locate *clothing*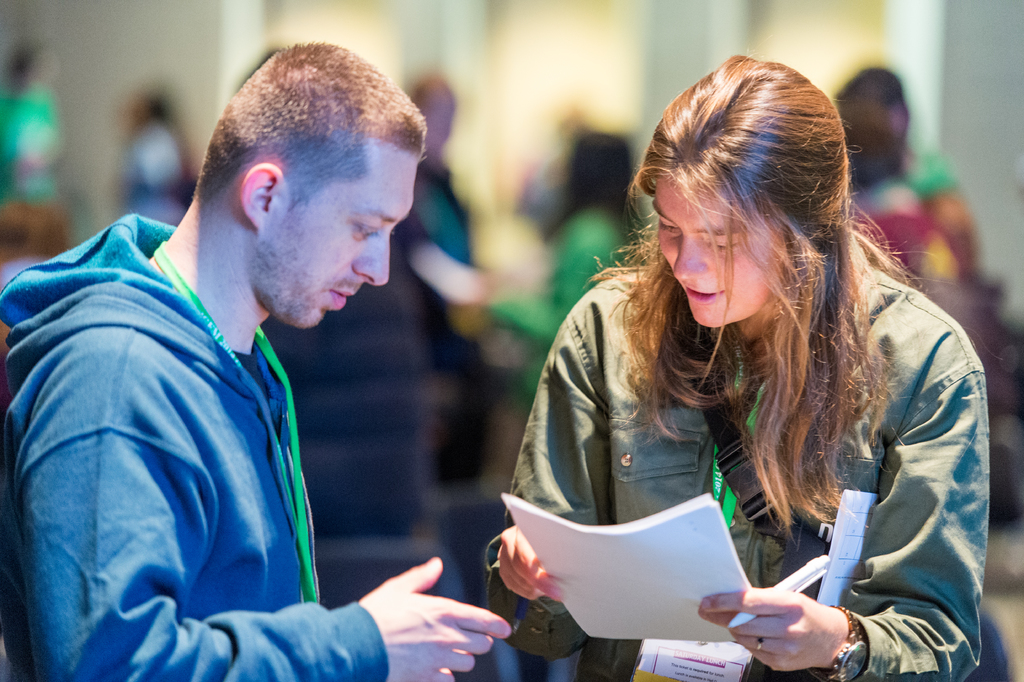
detection(486, 239, 995, 681)
